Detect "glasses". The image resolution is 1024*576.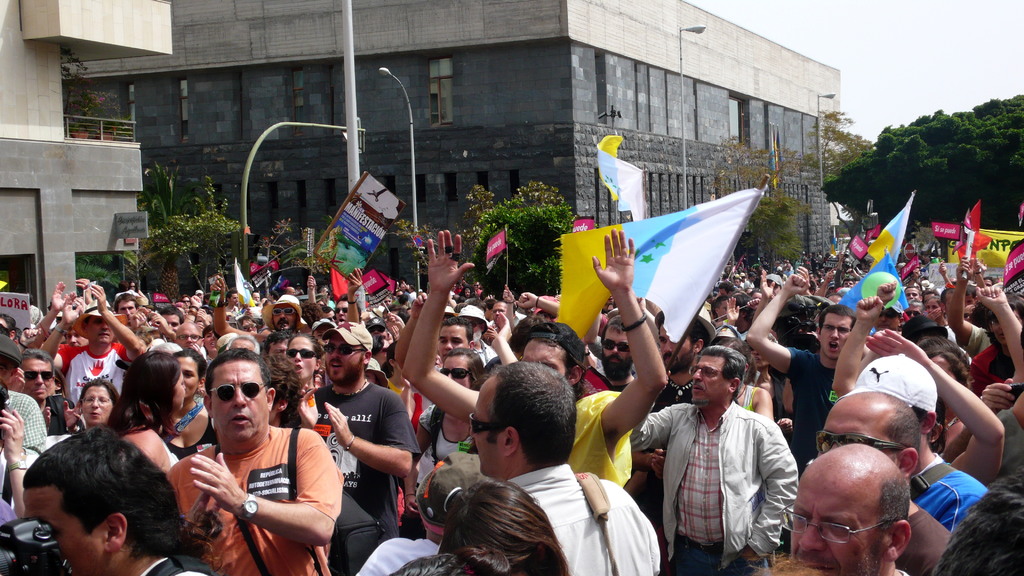
BBox(441, 364, 473, 380).
